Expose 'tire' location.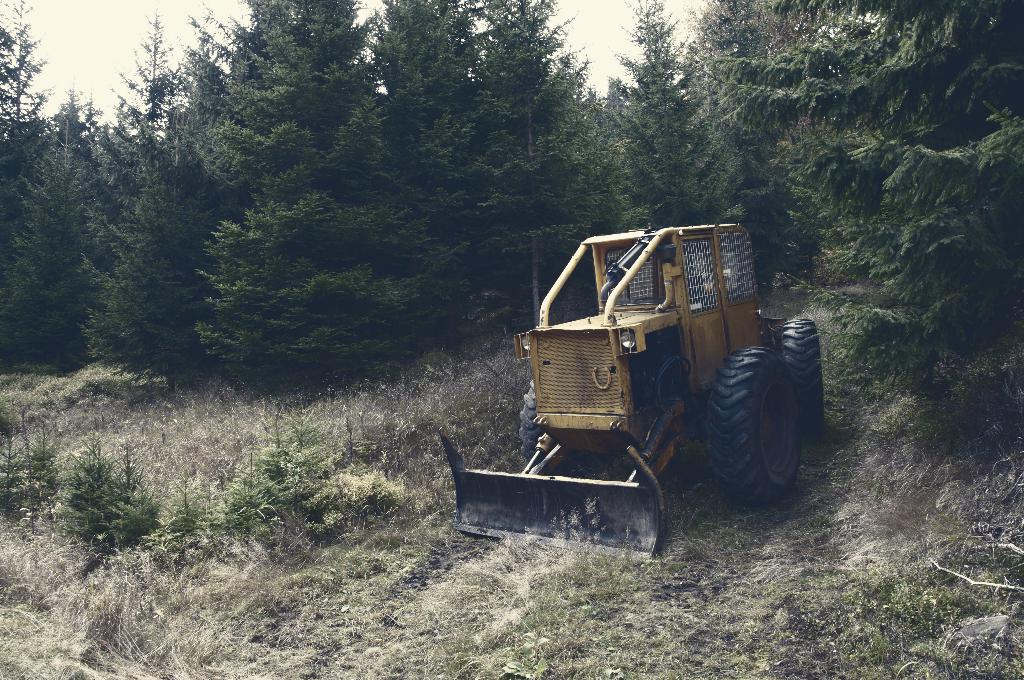
Exposed at (x1=708, y1=348, x2=803, y2=505).
